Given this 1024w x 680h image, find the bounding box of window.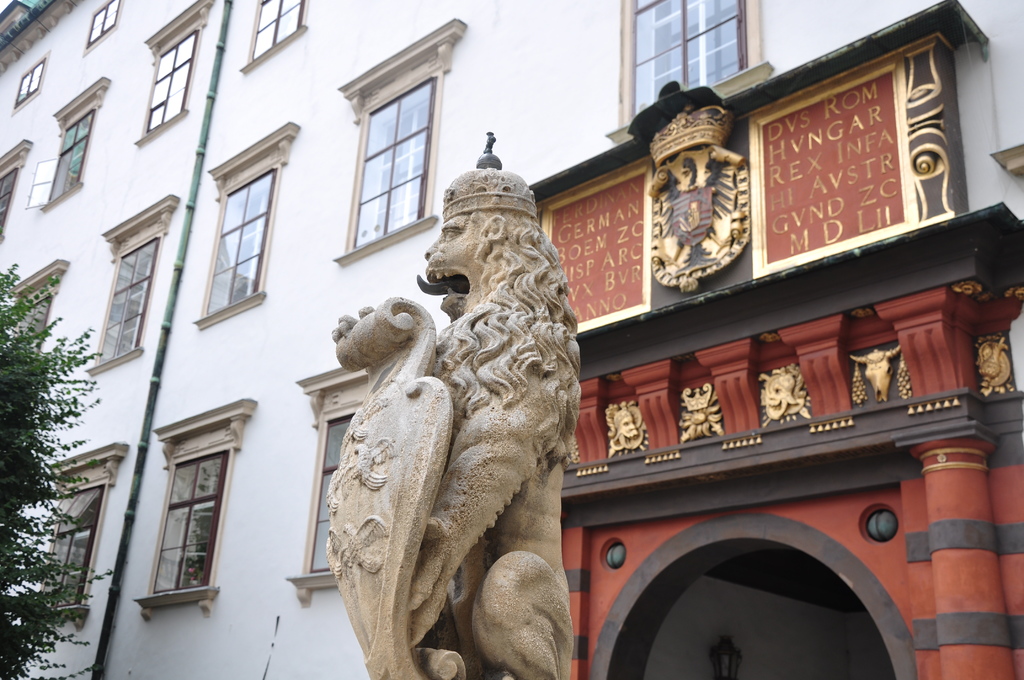
BBox(88, 227, 159, 368).
